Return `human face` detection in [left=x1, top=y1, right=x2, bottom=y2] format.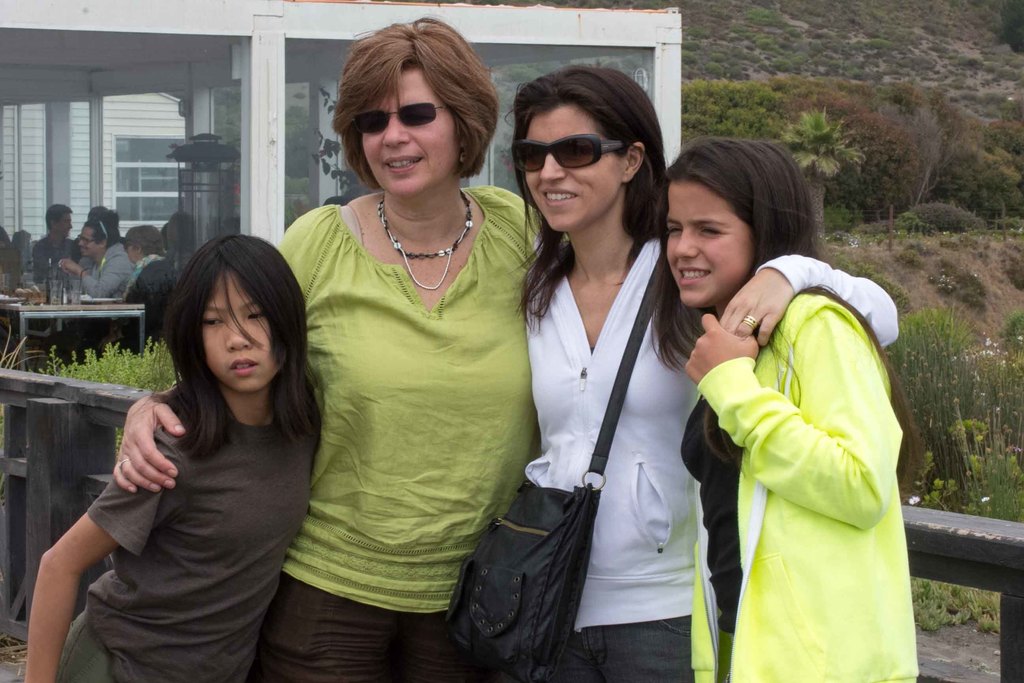
[left=204, top=273, right=280, bottom=393].
